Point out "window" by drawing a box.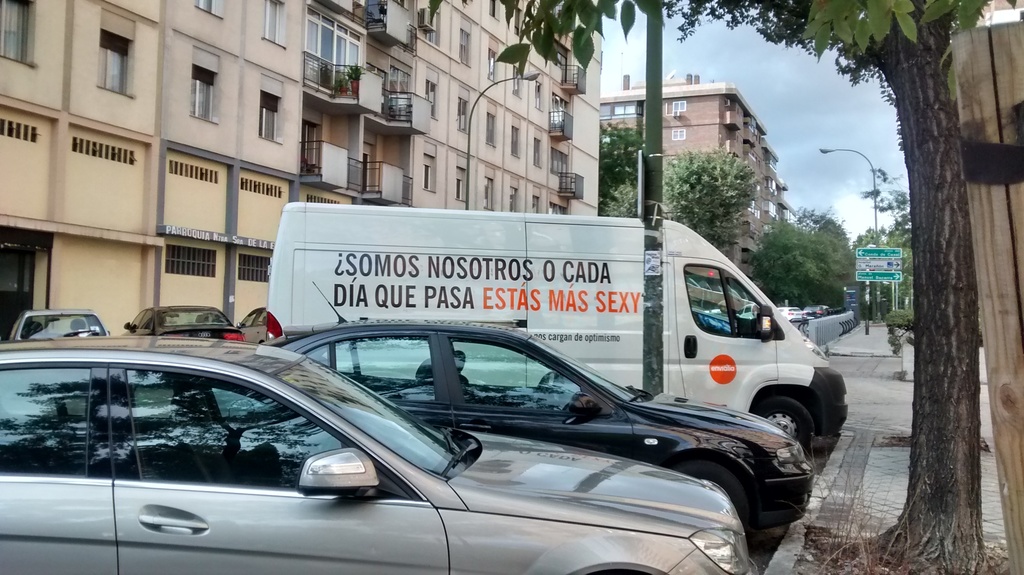
bbox(306, 6, 364, 82).
